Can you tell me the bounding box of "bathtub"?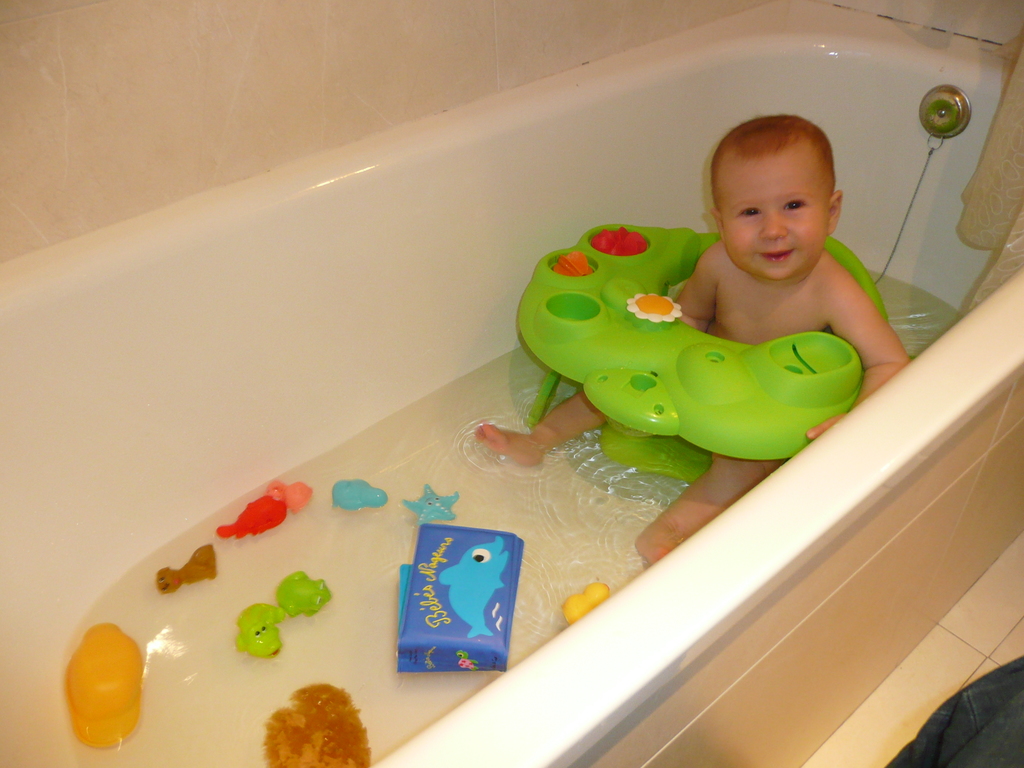
0/0/1023/767.
